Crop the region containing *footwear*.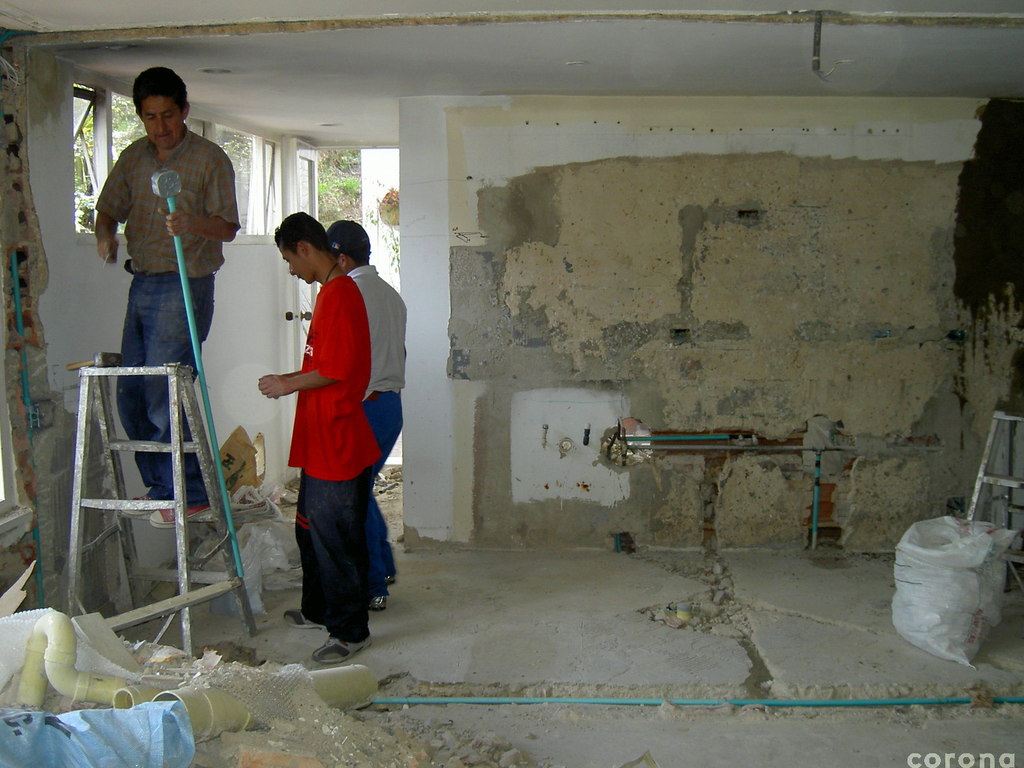
Crop region: {"left": 281, "top": 607, "right": 327, "bottom": 631}.
